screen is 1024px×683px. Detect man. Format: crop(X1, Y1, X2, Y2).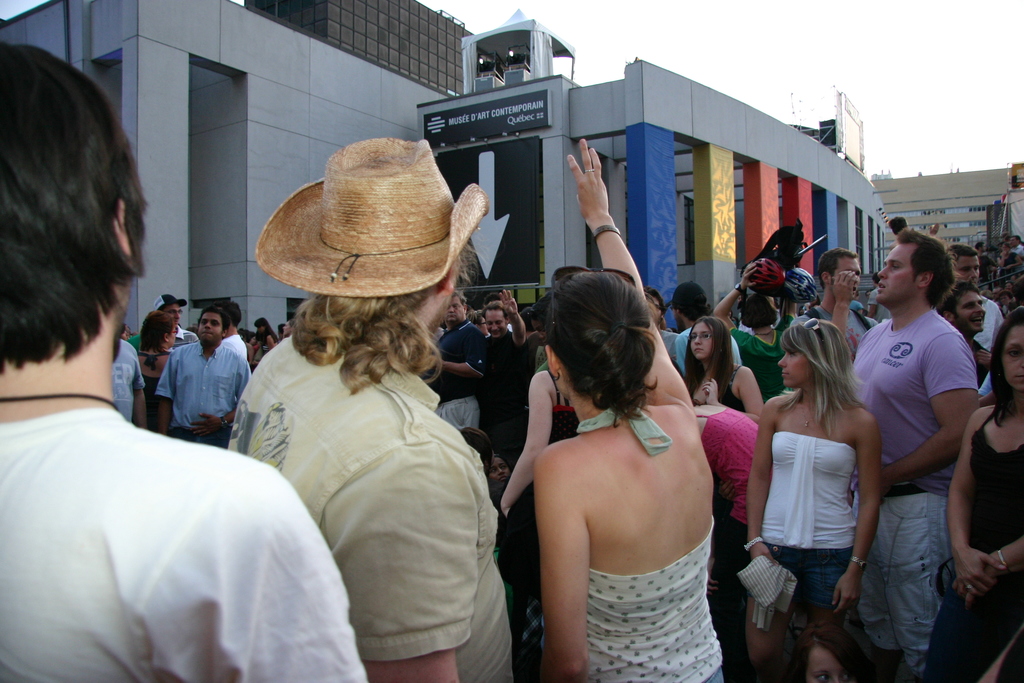
crop(148, 293, 187, 354).
